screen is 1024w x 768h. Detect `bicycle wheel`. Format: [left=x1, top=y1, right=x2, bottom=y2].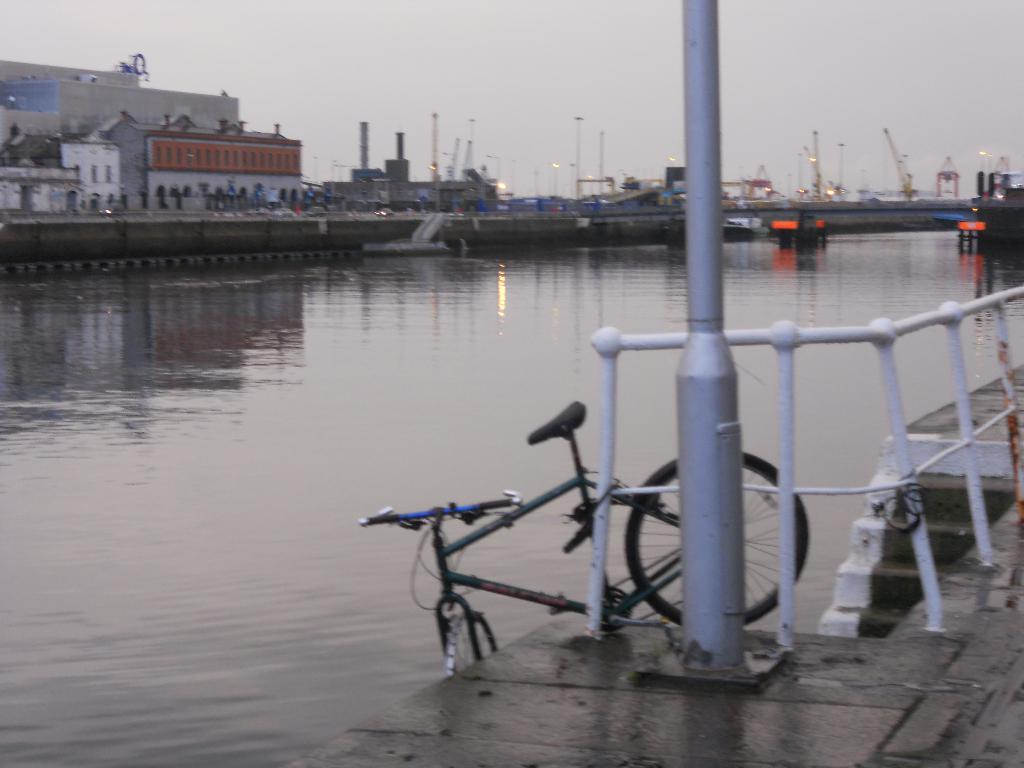
[left=440, top=606, right=502, bottom=682].
